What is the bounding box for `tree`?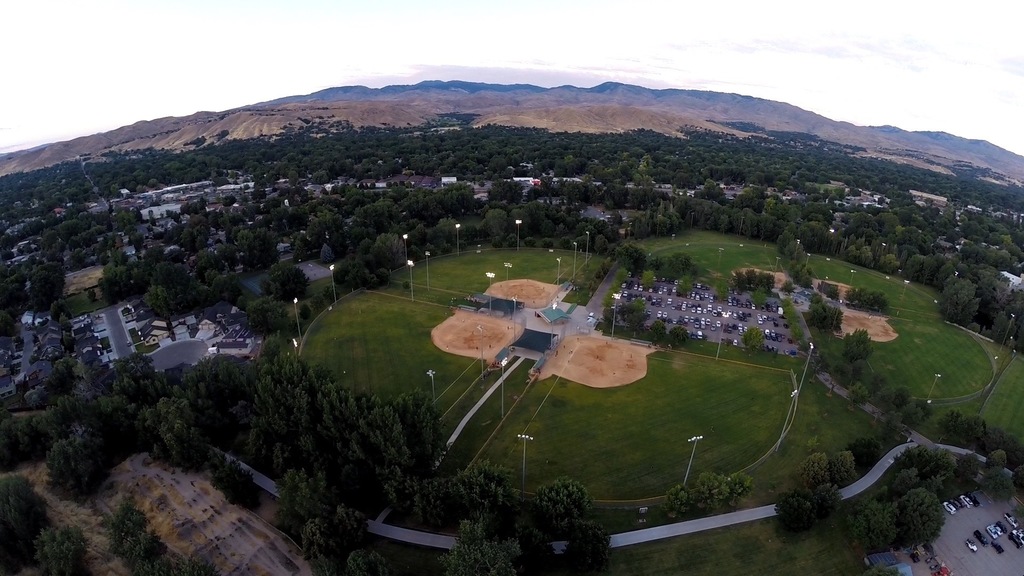
select_region(267, 266, 314, 310).
